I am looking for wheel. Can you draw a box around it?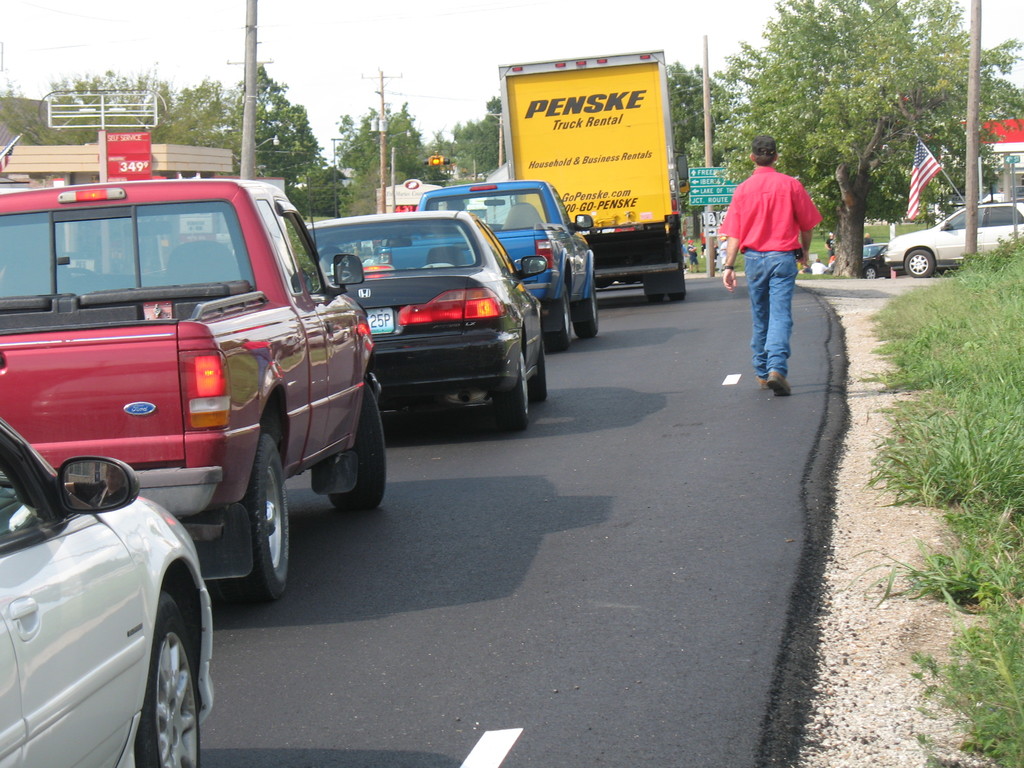
Sure, the bounding box is bbox=(521, 327, 553, 413).
